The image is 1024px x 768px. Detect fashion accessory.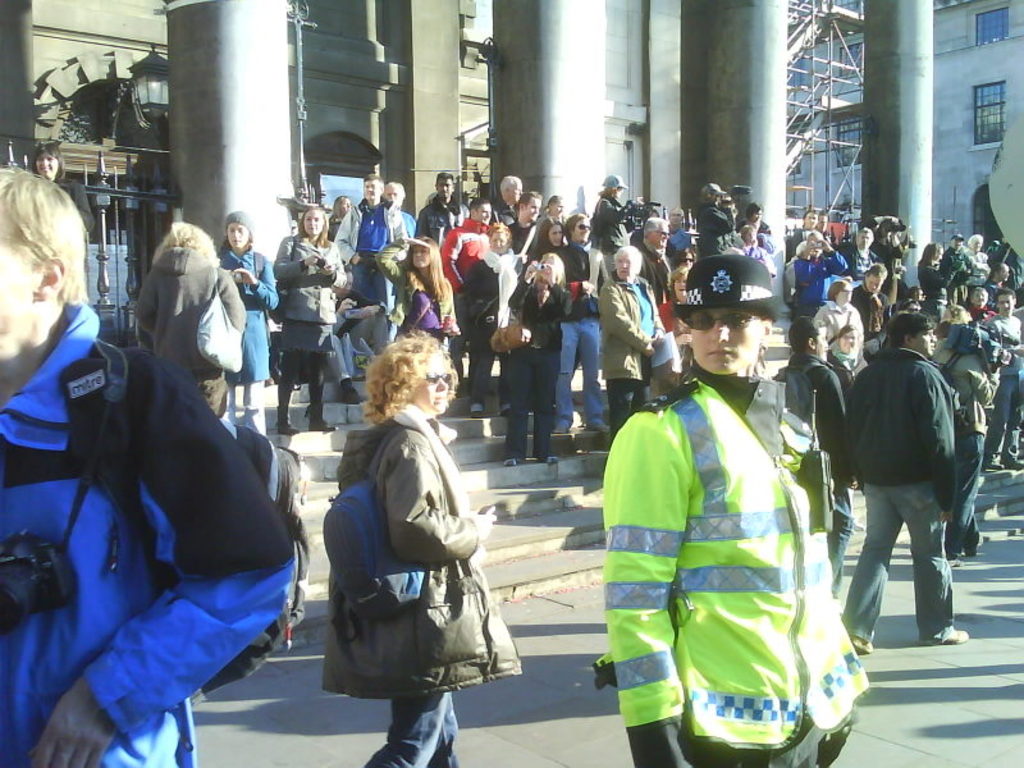
Detection: rect(492, 303, 532, 352).
